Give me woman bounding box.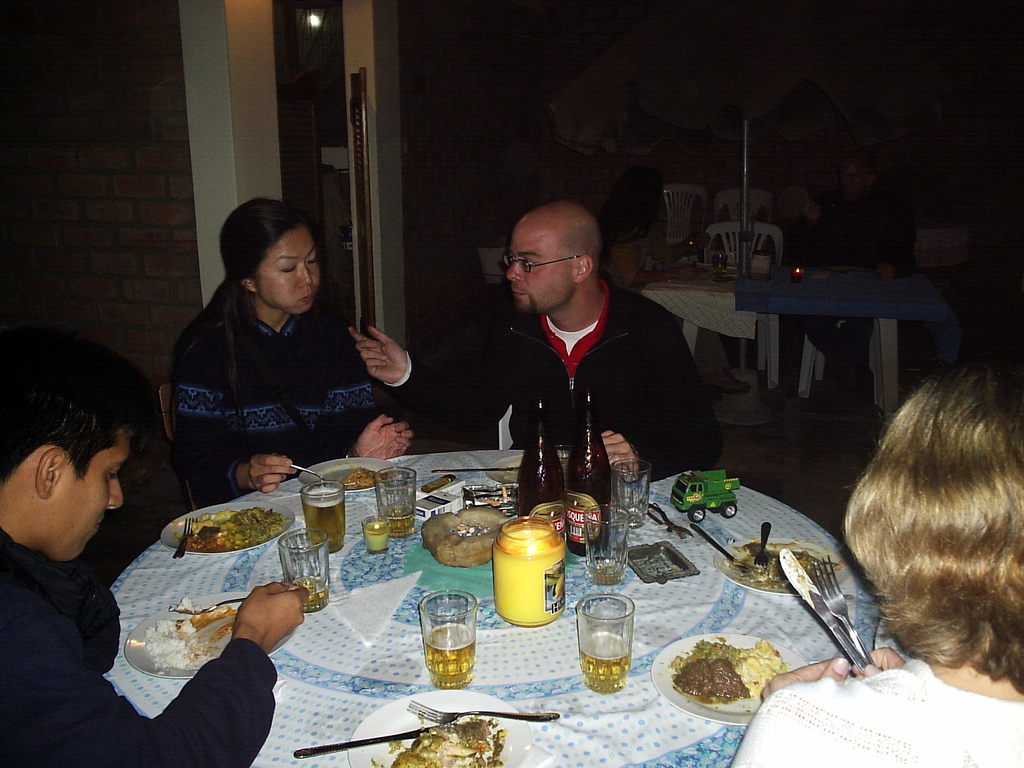
detection(146, 194, 410, 504).
